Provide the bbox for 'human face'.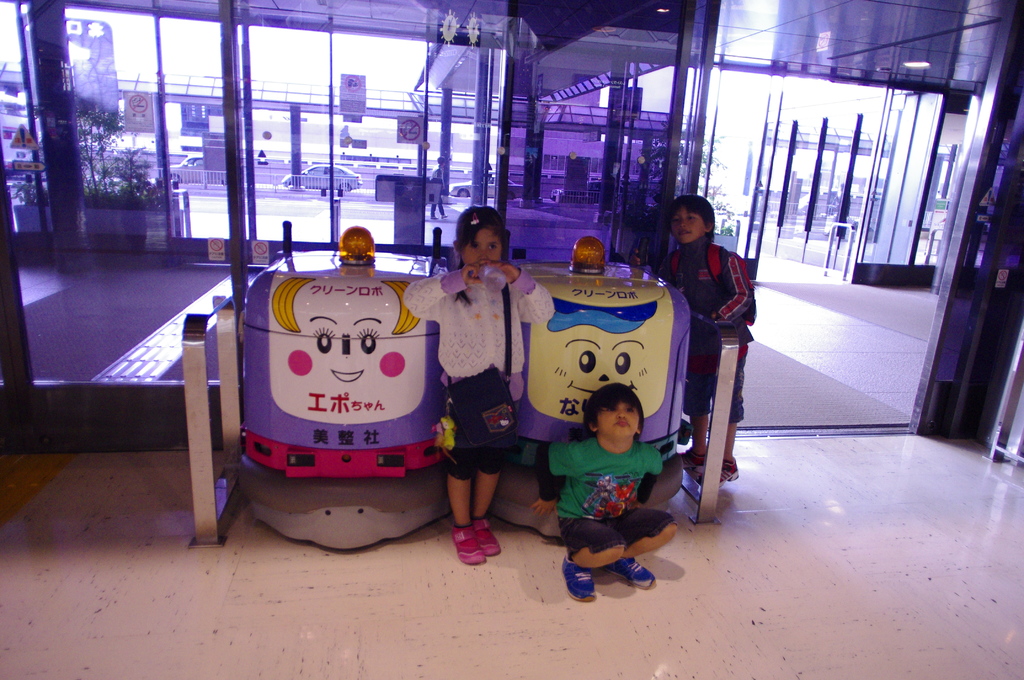
BBox(671, 204, 705, 243).
